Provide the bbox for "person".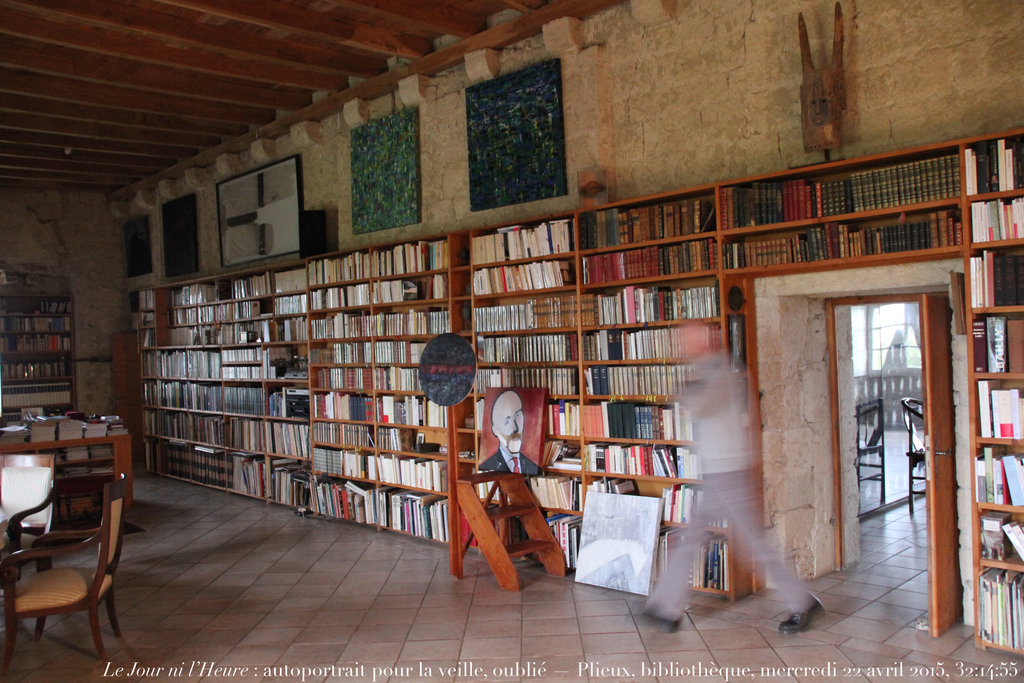
<bbox>481, 385, 540, 490</bbox>.
